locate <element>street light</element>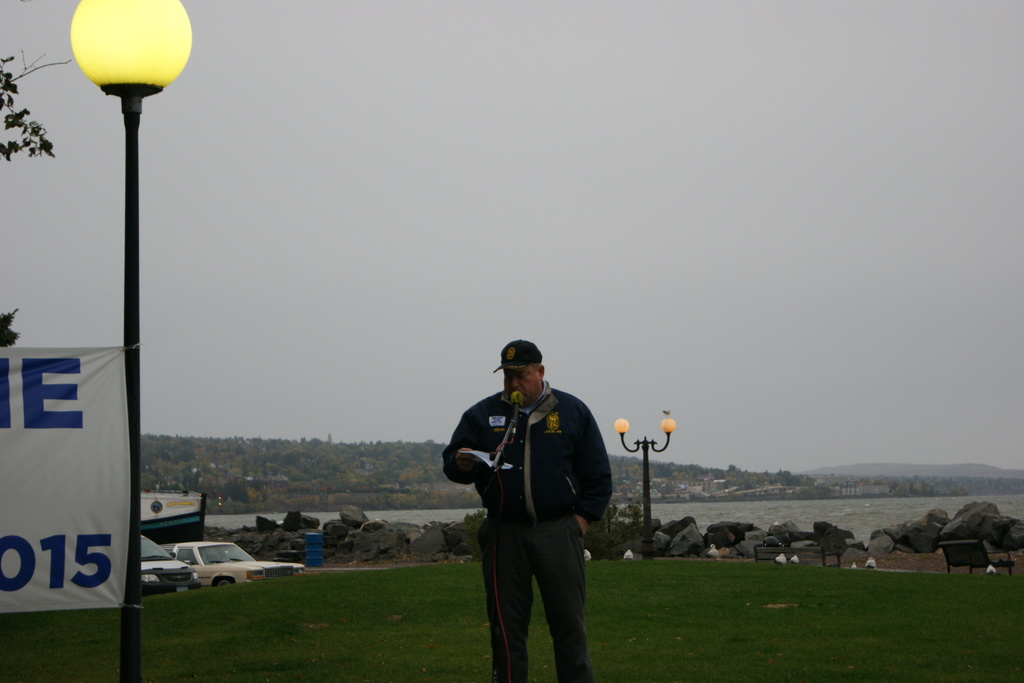
<bbox>616, 406, 685, 566</bbox>
